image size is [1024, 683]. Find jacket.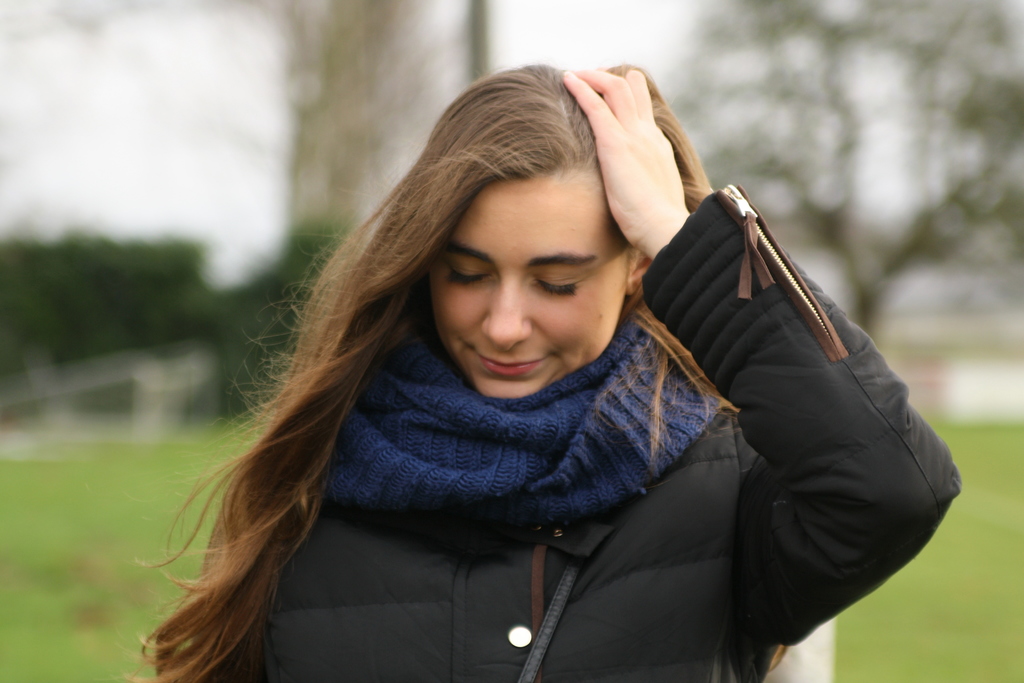
region(120, 140, 922, 682).
